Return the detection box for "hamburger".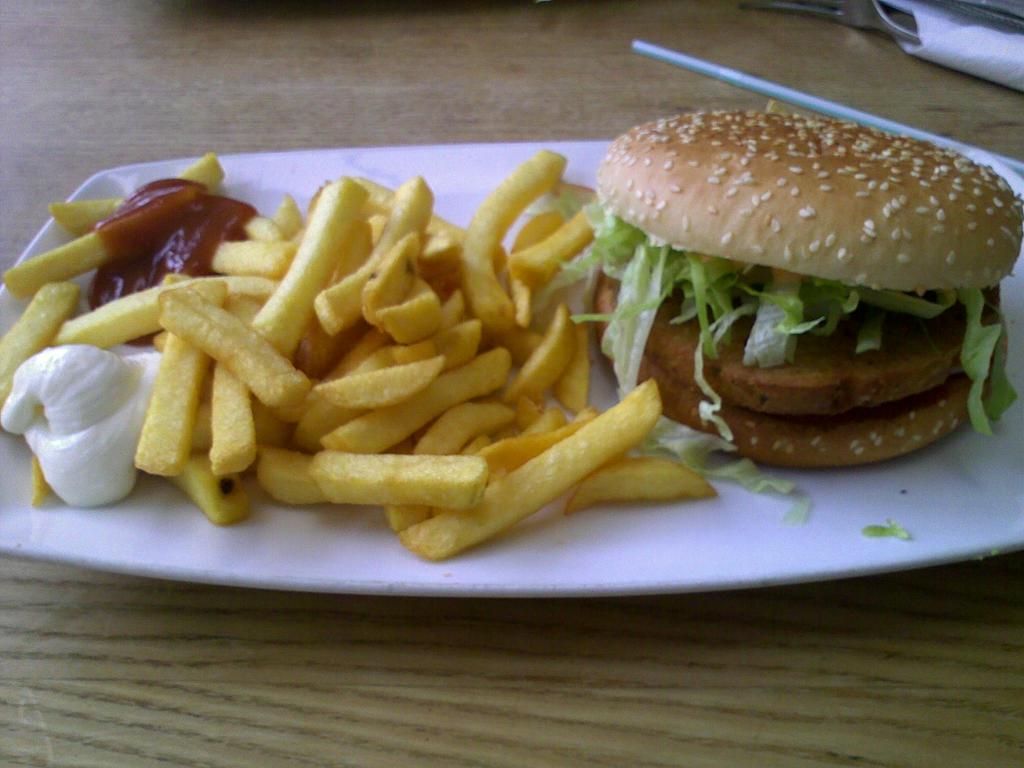
rect(558, 114, 1023, 468).
